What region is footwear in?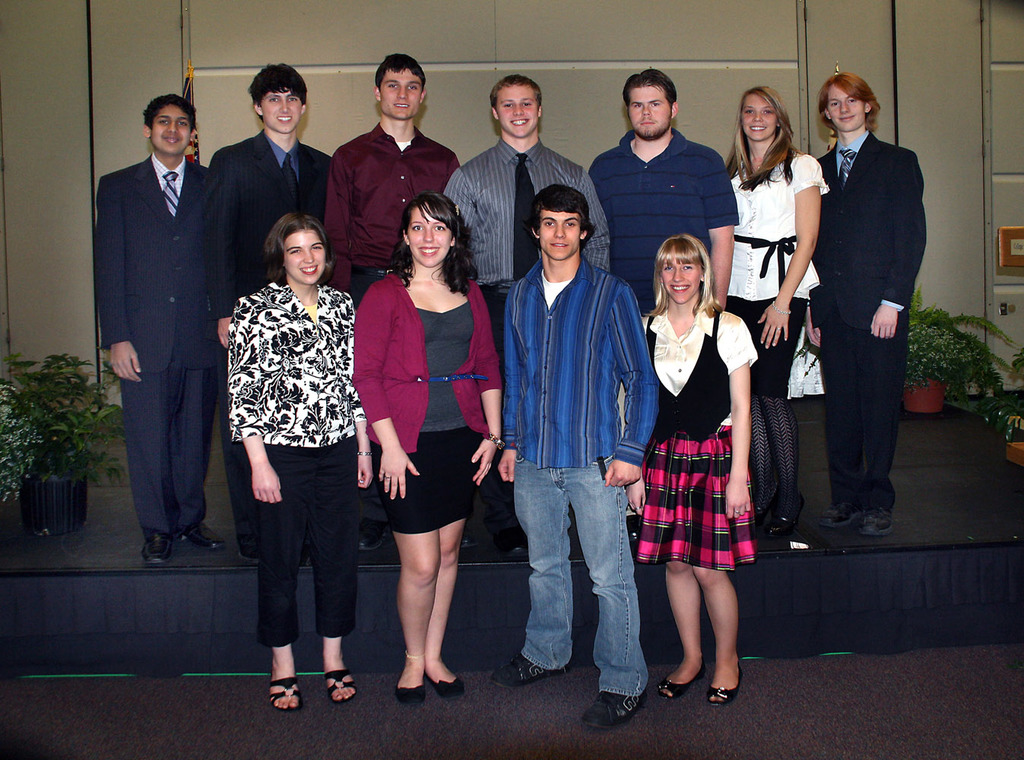
detection(582, 695, 647, 727).
